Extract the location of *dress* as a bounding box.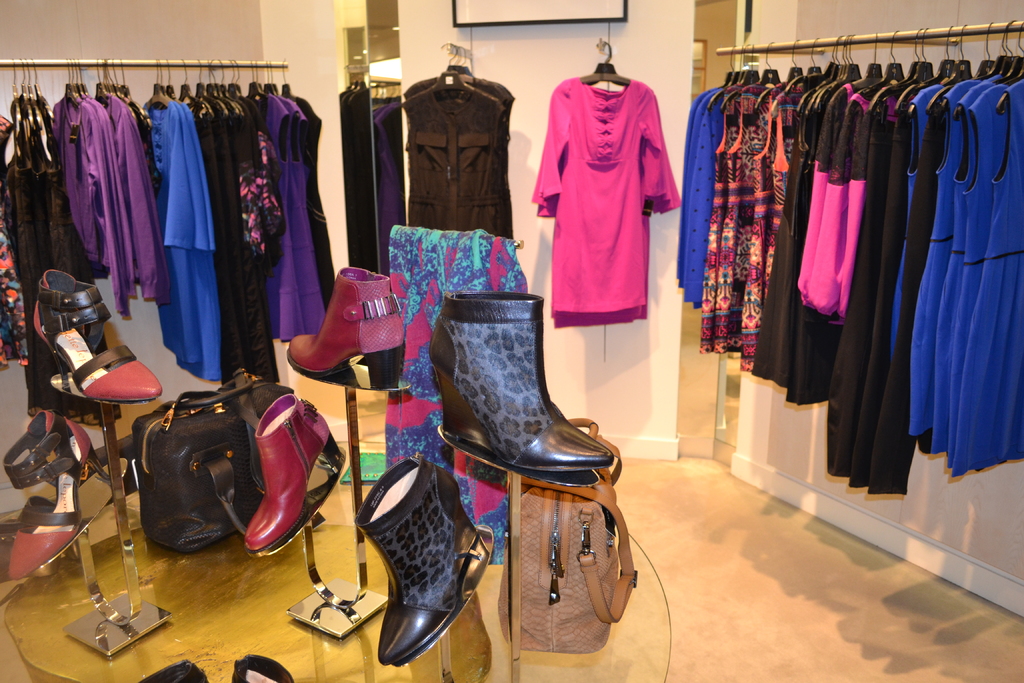
399:85:513:235.
